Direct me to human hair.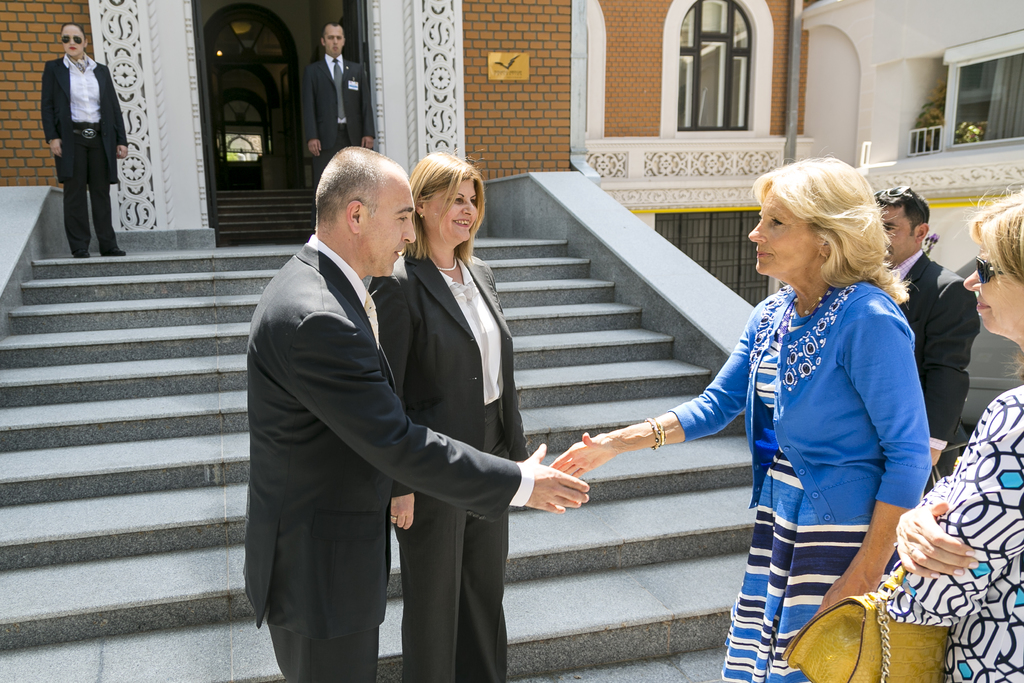
Direction: bbox=(314, 145, 406, 228).
